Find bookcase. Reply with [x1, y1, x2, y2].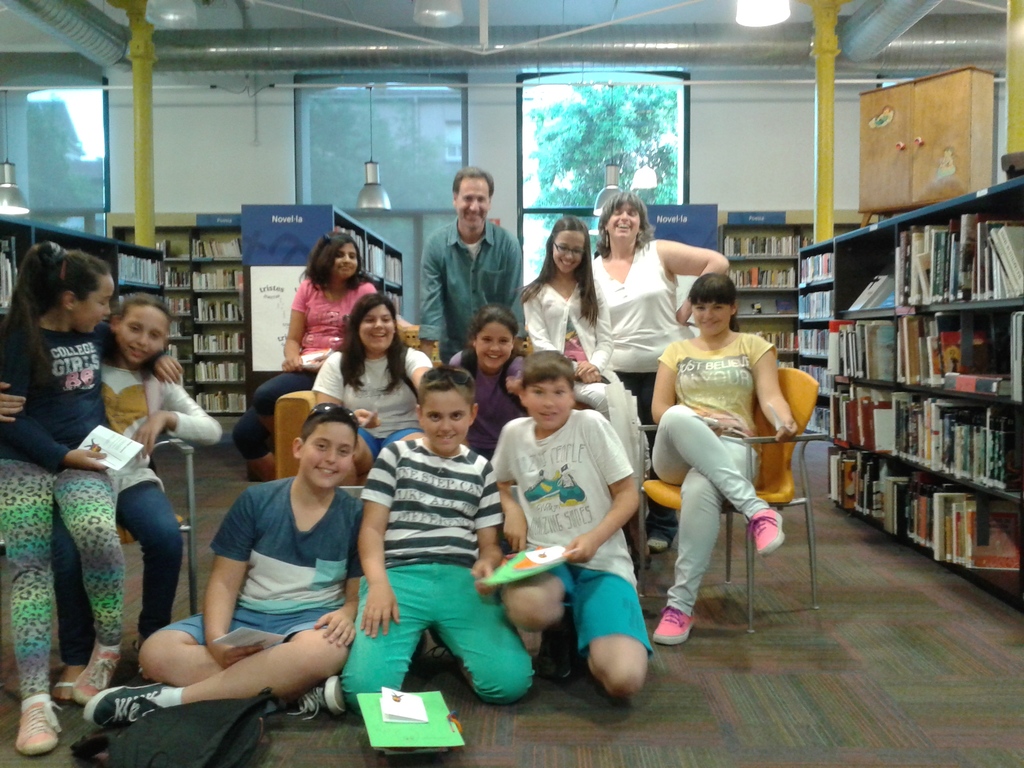
[103, 212, 251, 418].
